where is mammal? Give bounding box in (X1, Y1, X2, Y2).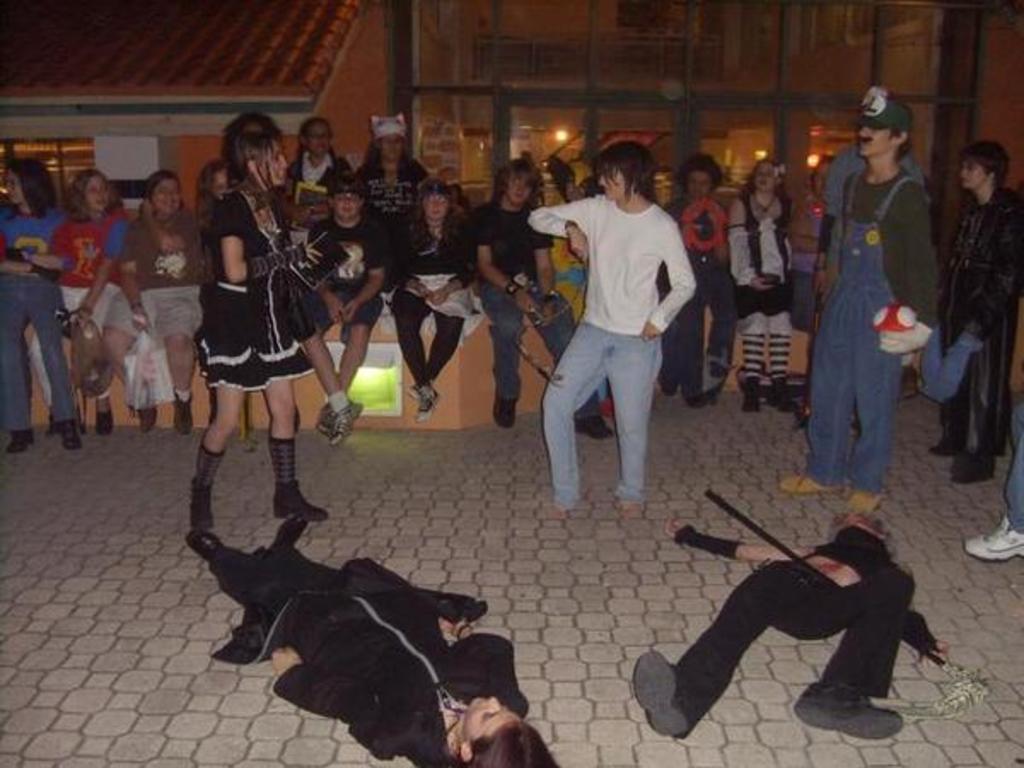
(620, 507, 940, 742).
